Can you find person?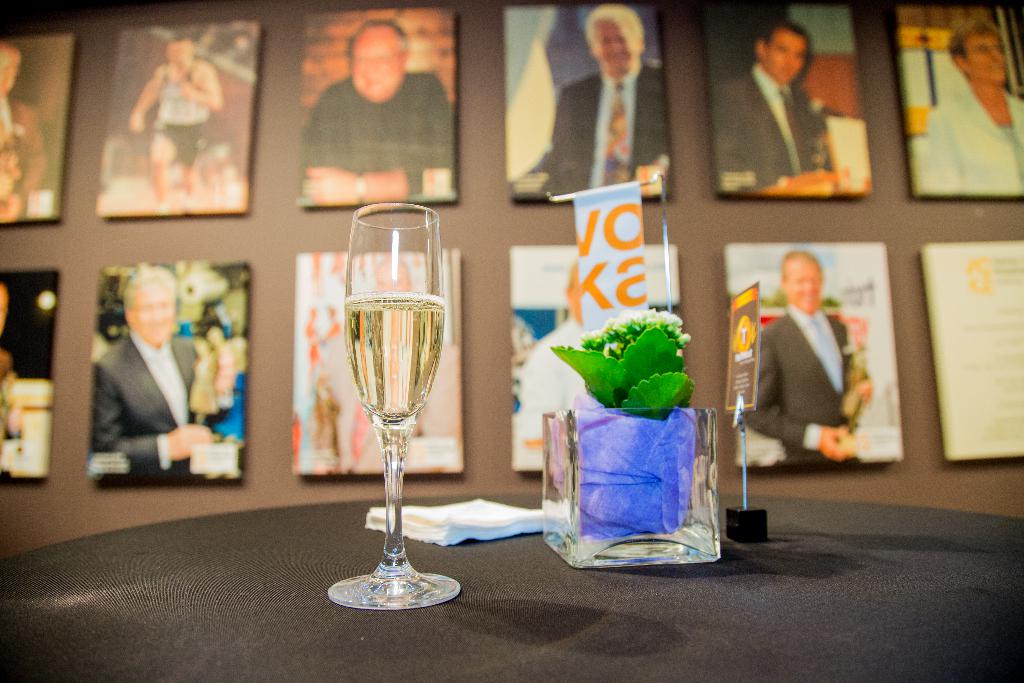
Yes, bounding box: (left=346, top=256, right=459, bottom=437).
